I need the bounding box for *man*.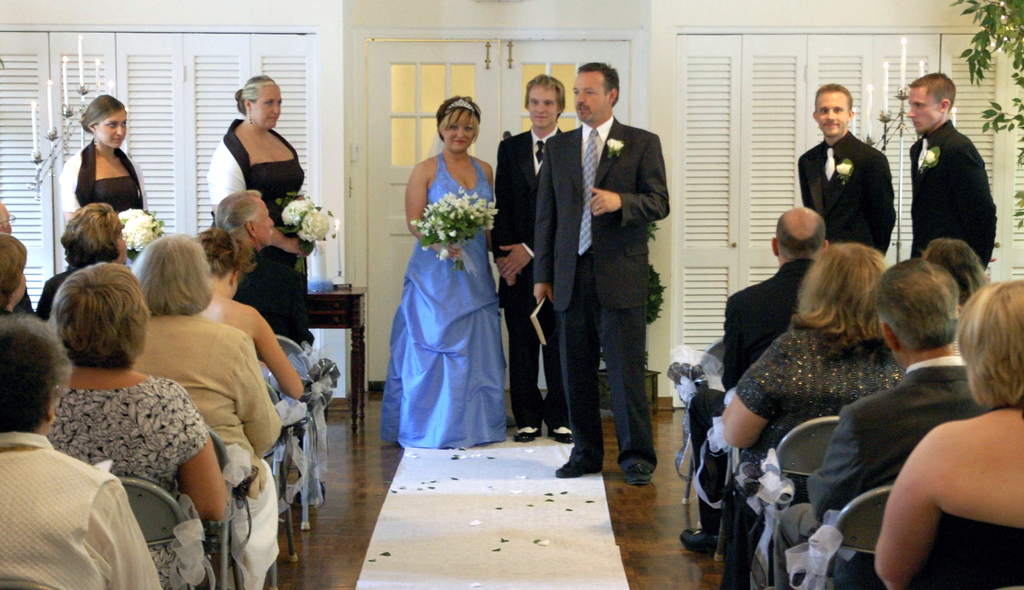
Here it is: 796:83:899:258.
